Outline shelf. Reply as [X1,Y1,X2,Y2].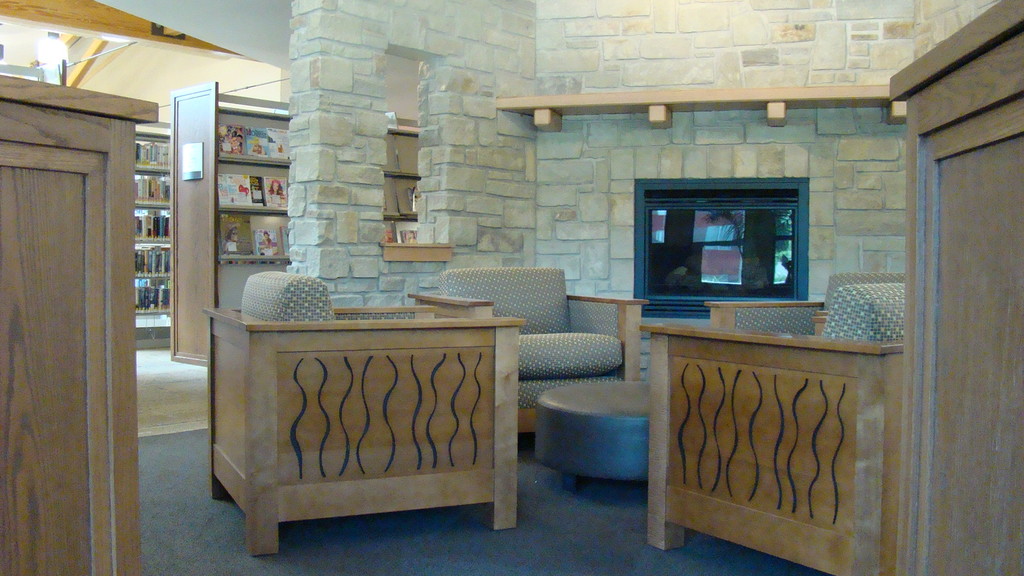
[125,130,173,326].
